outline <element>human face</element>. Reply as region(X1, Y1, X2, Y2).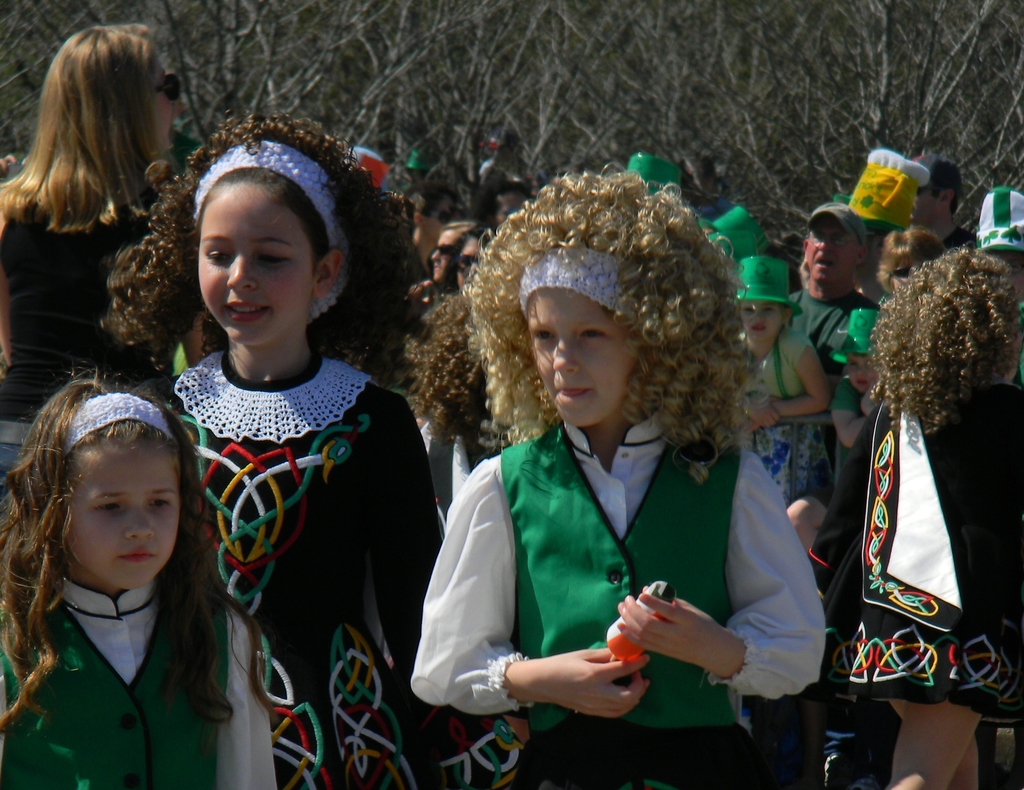
region(810, 221, 849, 282).
